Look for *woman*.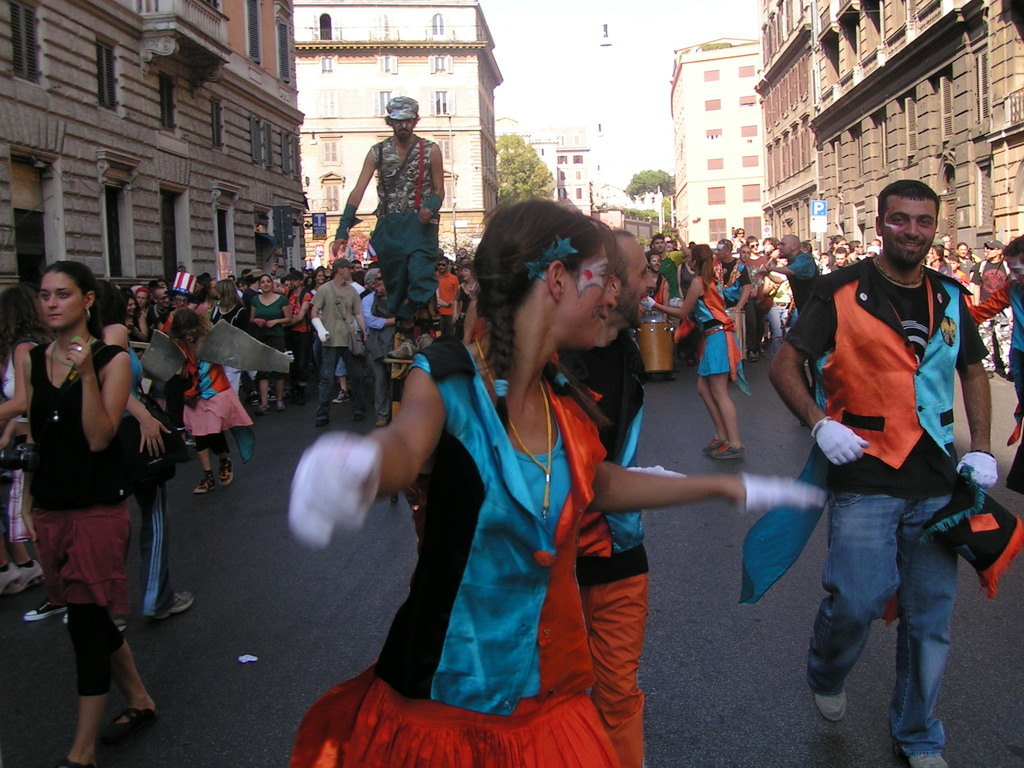
Found: 452:264:477:339.
